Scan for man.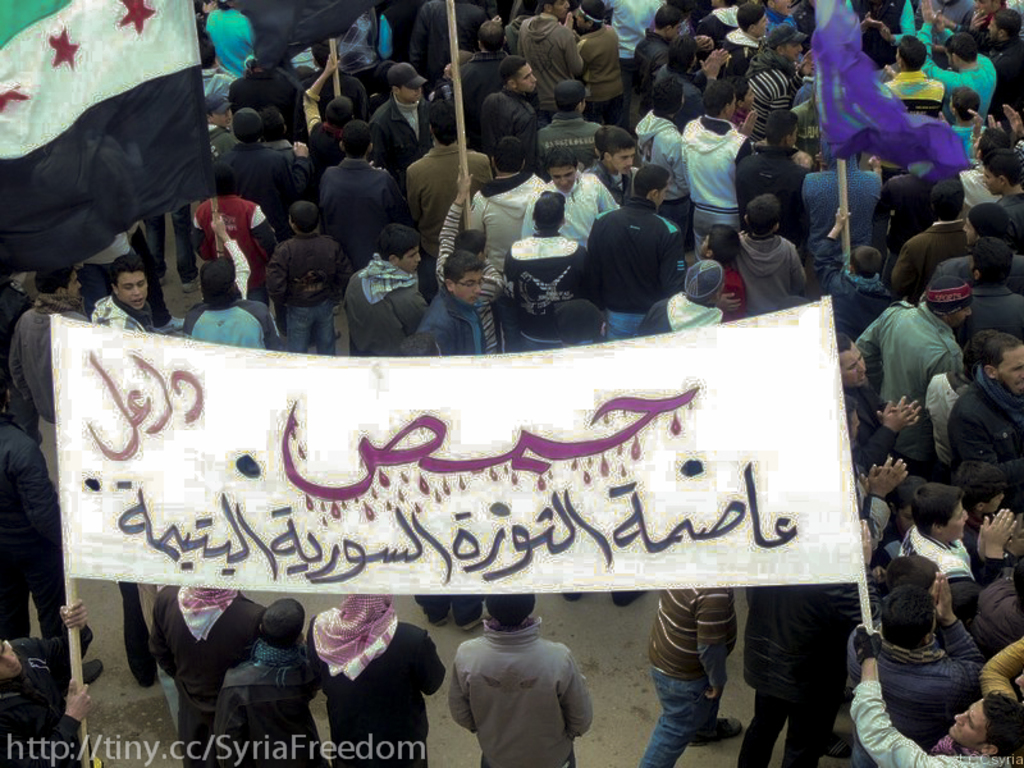
Scan result: 431 160 509 348.
